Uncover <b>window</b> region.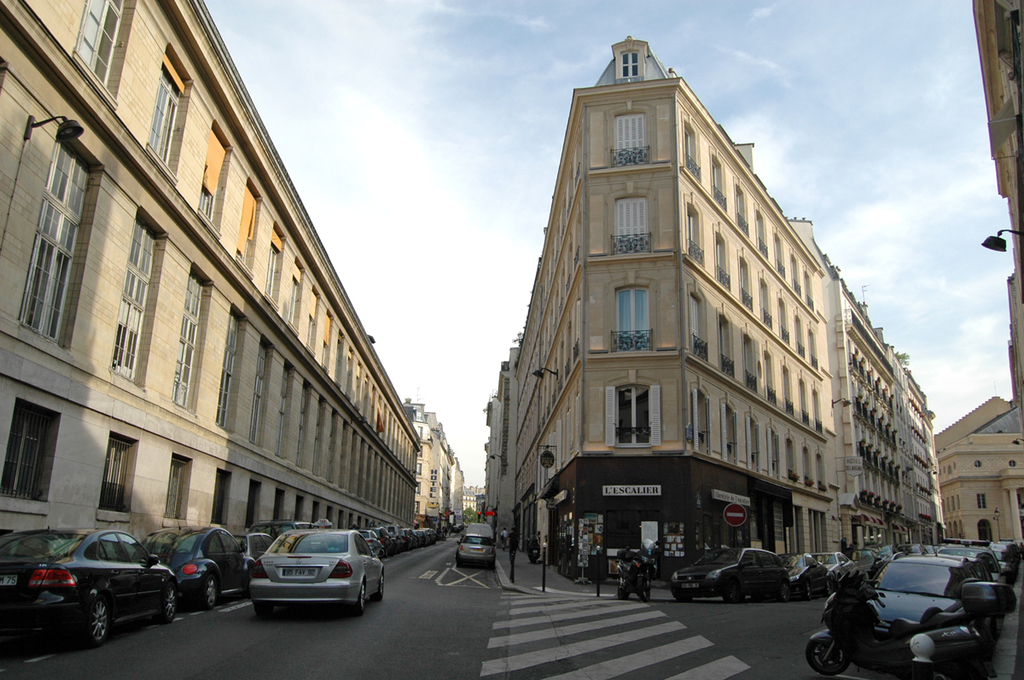
Uncovered: locate(975, 491, 987, 509).
